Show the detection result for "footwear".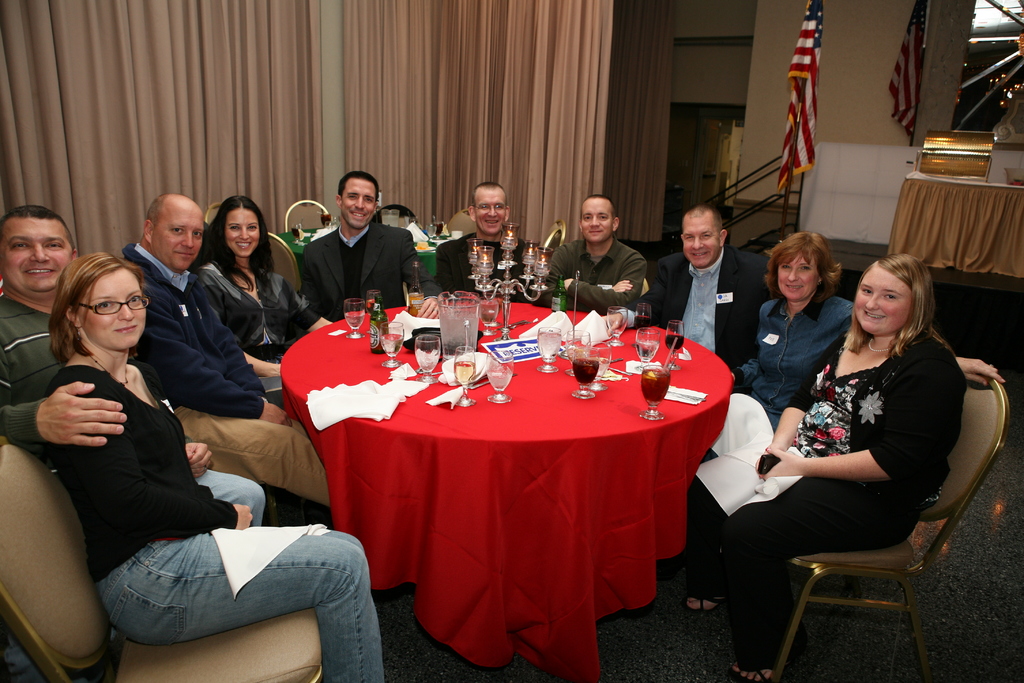
x1=724, y1=656, x2=791, y2=682.
